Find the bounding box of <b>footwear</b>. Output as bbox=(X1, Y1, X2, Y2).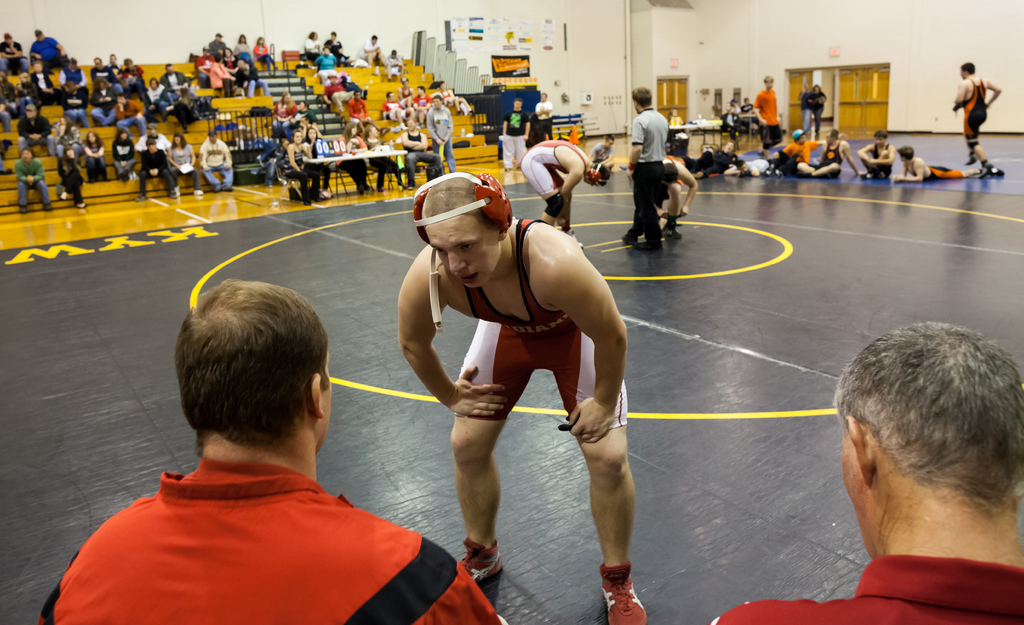
bbox=(623, 234, 637, 245).
